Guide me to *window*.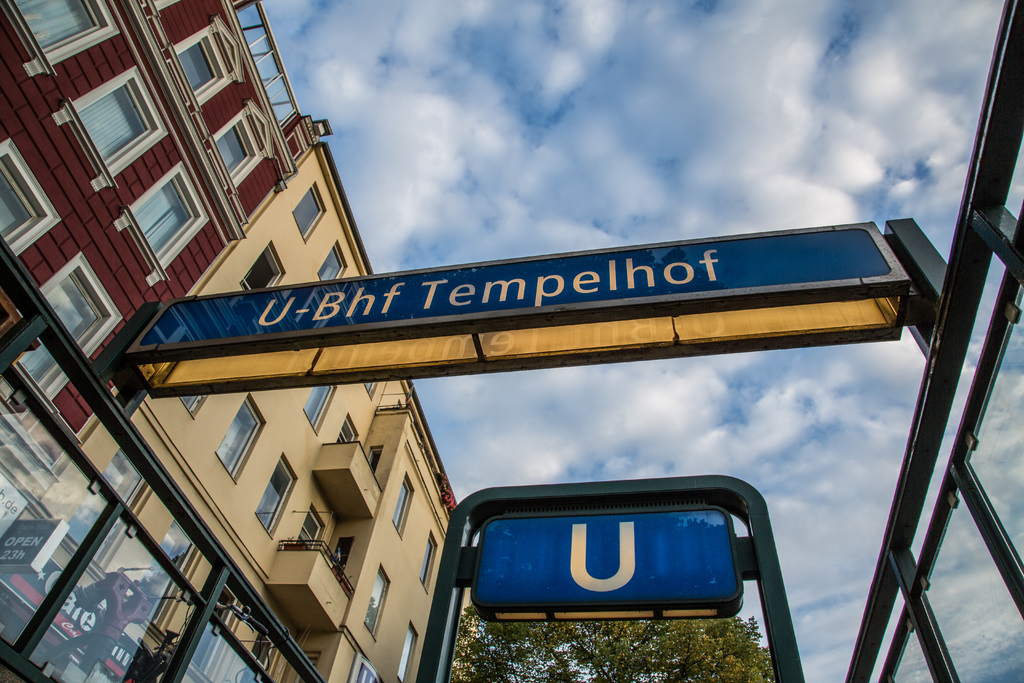
Guidance: <bbox>363, 383, 379, 402</bbox>.
